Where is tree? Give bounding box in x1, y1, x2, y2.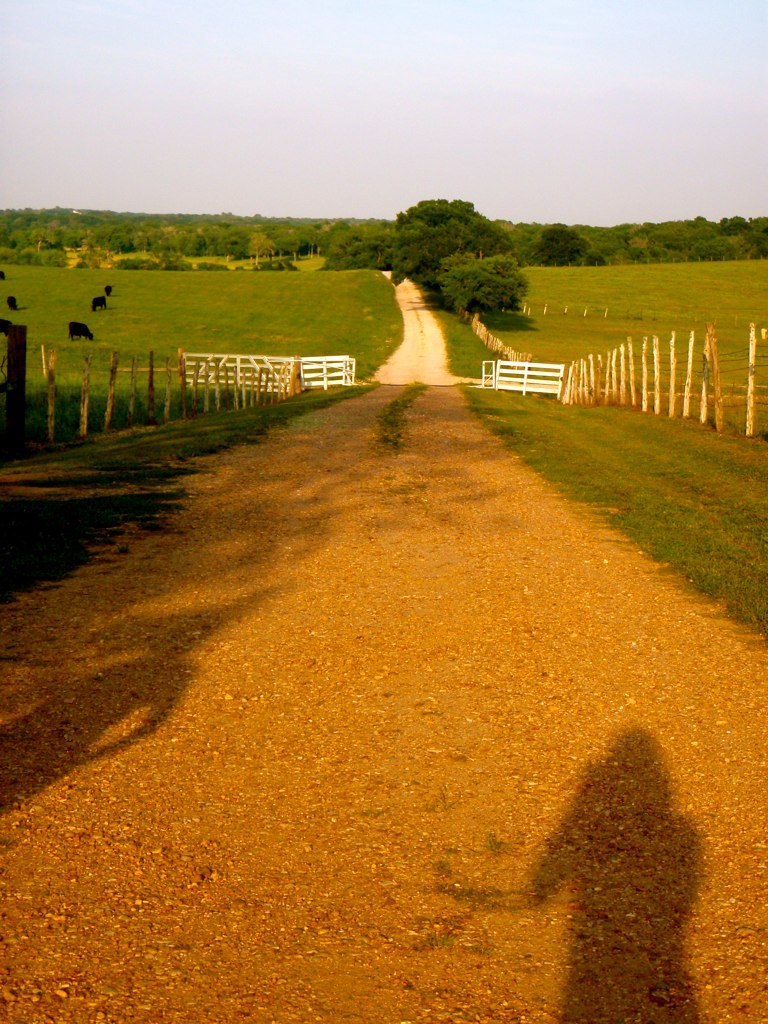
438, 258, 543, 323.
